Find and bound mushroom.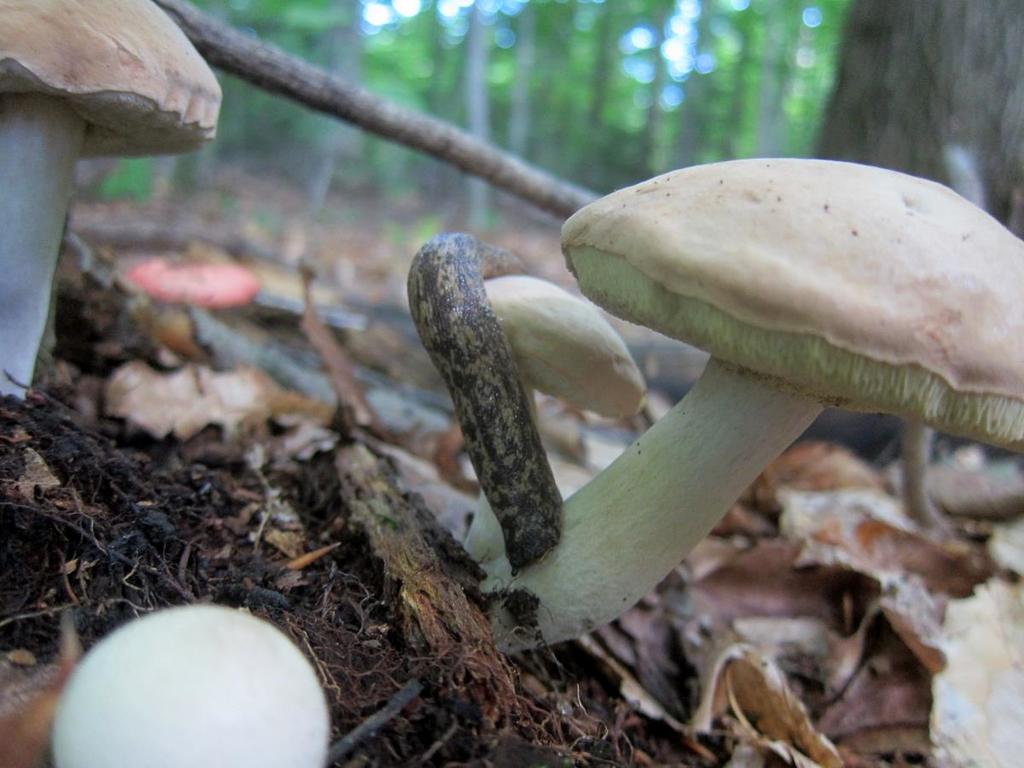
Bound: 53 604 329 767.
